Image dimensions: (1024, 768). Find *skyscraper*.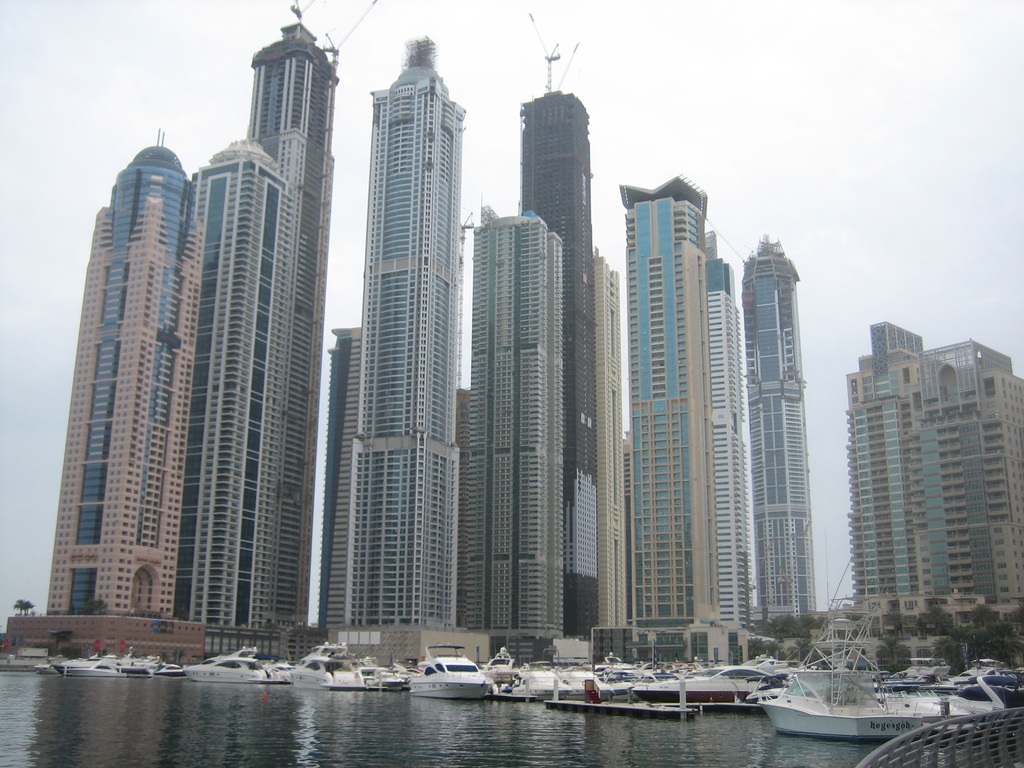
BBox(162, 134, 301, 653).
